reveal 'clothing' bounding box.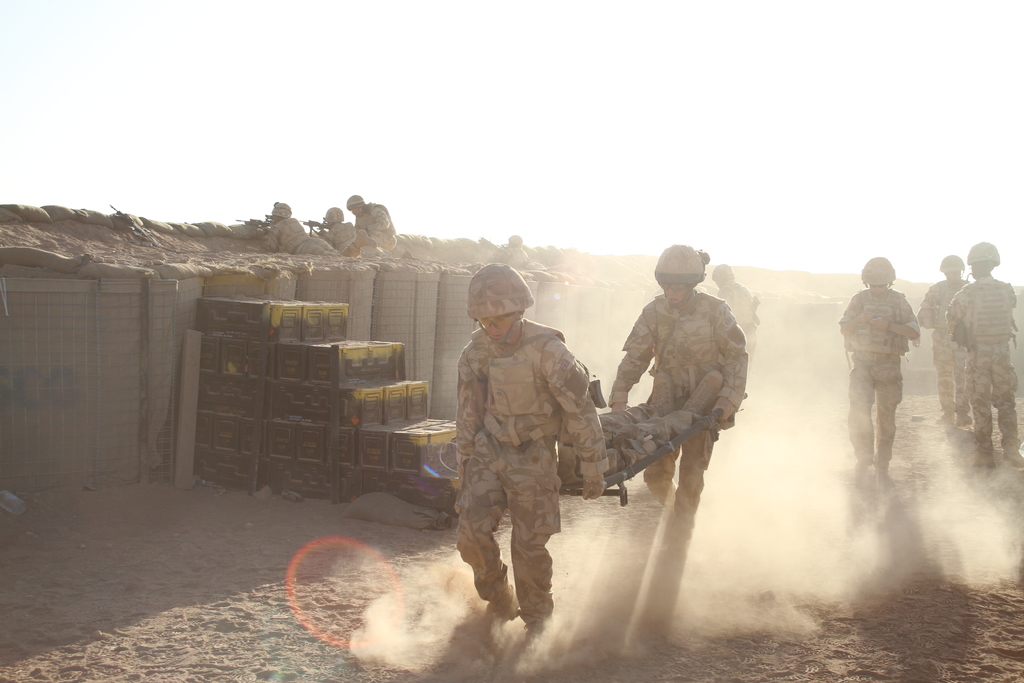
Revealed: select_region(356, 202, 399, 258).
